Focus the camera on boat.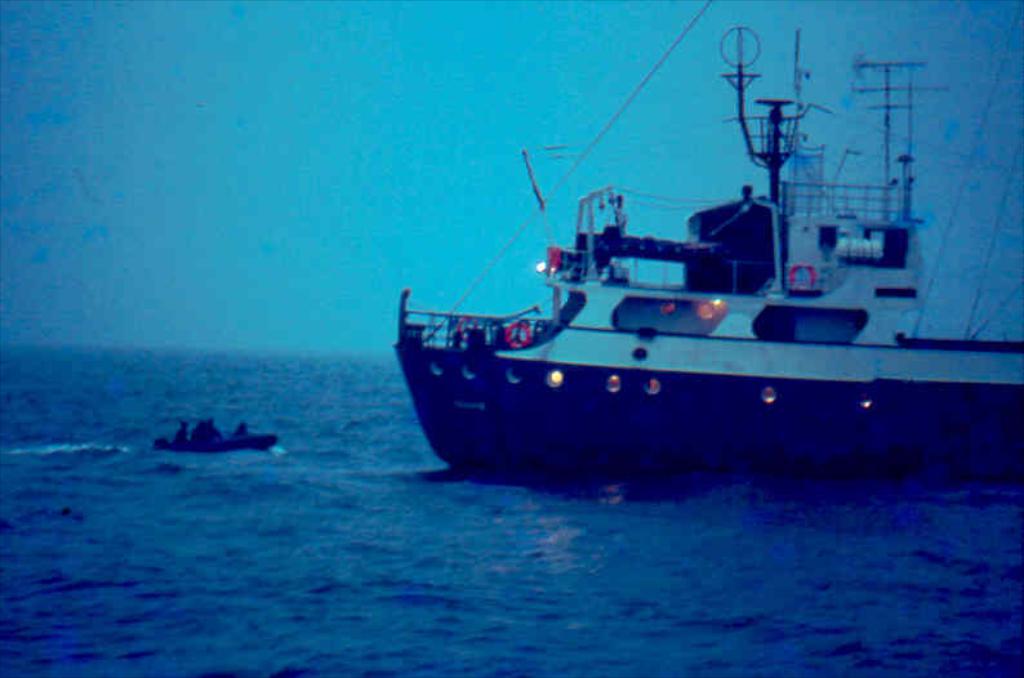
Focus region: 371 55 969 495.
